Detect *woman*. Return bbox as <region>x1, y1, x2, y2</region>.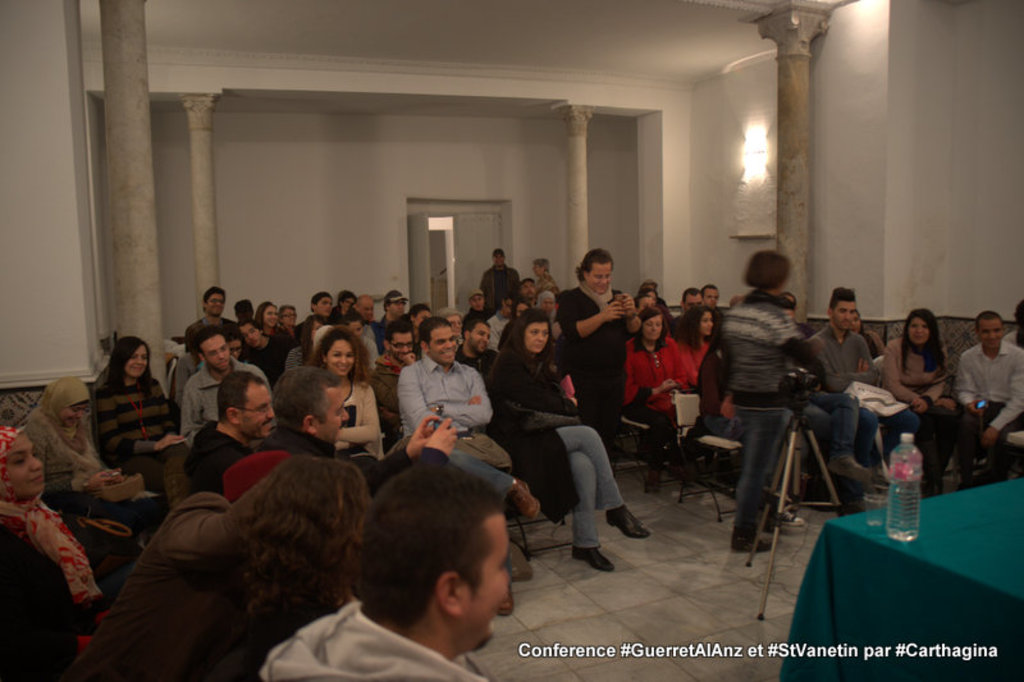
<region>662, 308, 714, 413</region>.
